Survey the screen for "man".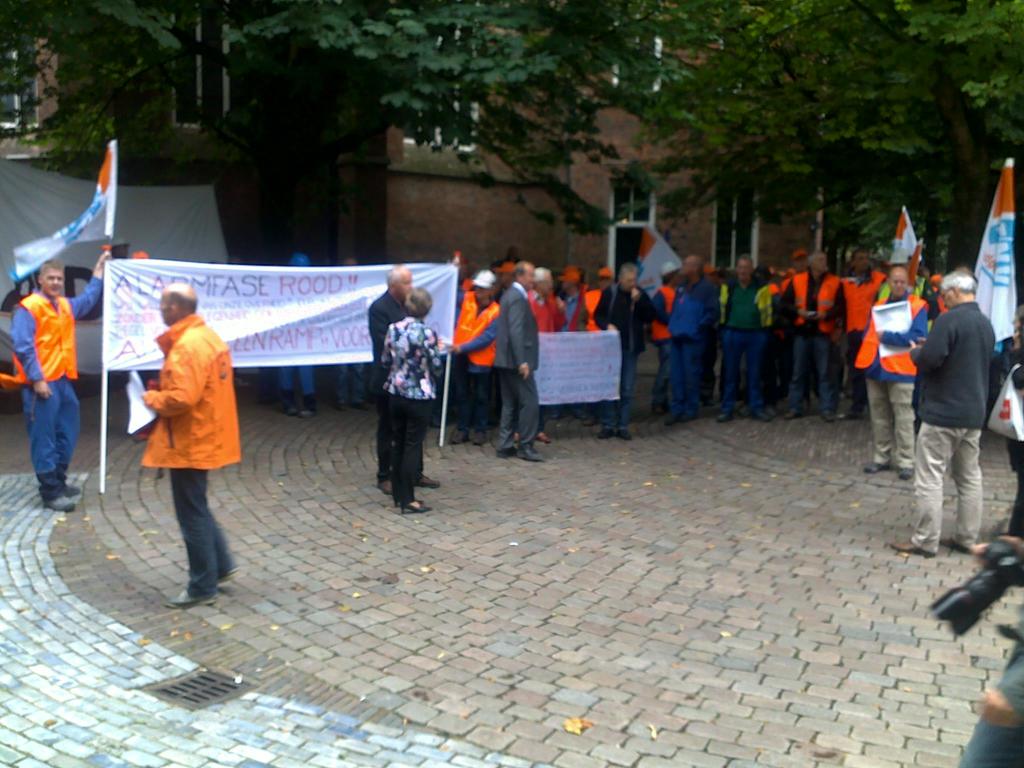
Survey found: <box>447,269,506,442</box>.
